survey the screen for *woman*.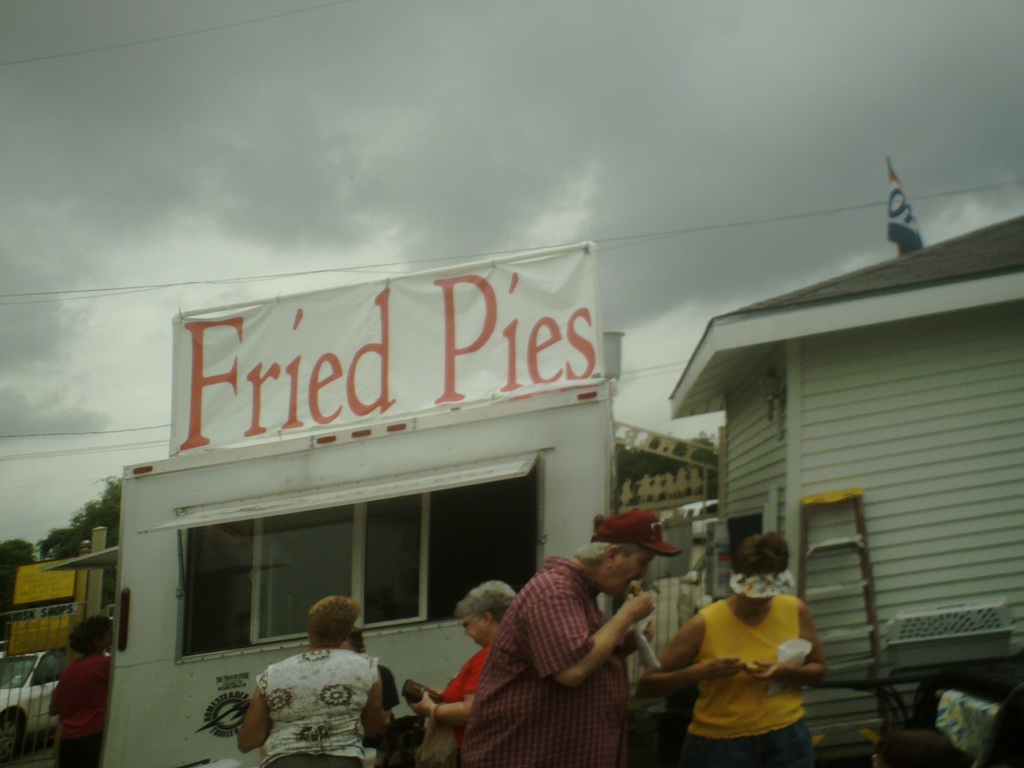
Survey found: [412, 580, 516, 767].
